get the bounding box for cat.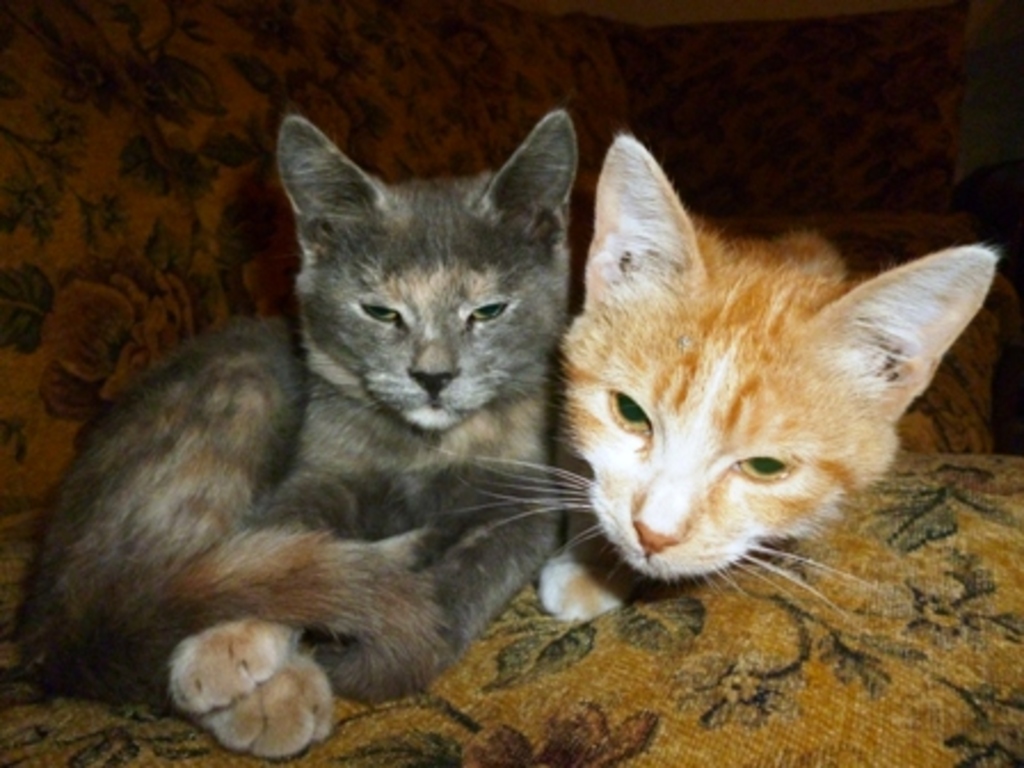
box(528, 128, 1022, 622).
